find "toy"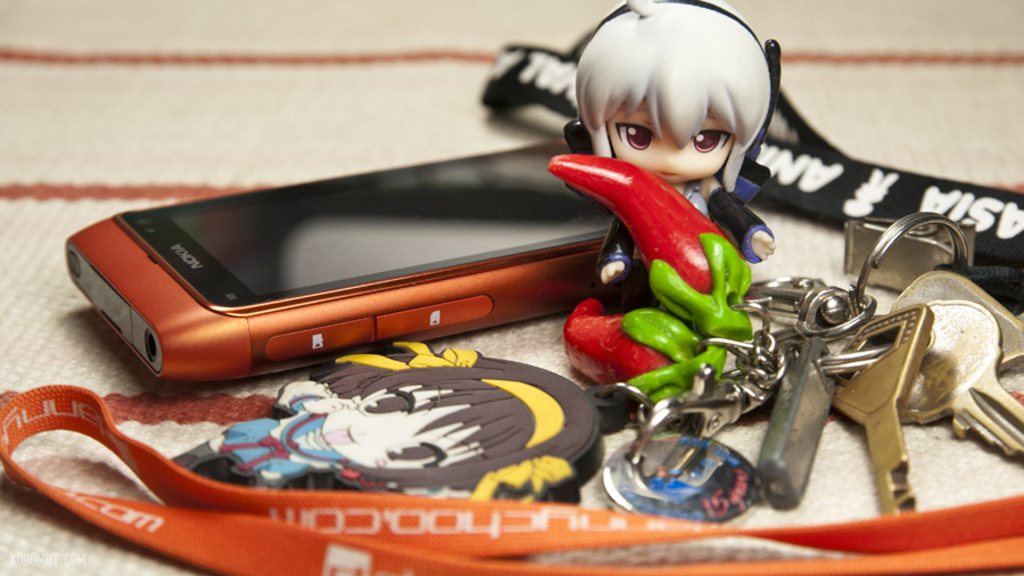
174,336,605,502
